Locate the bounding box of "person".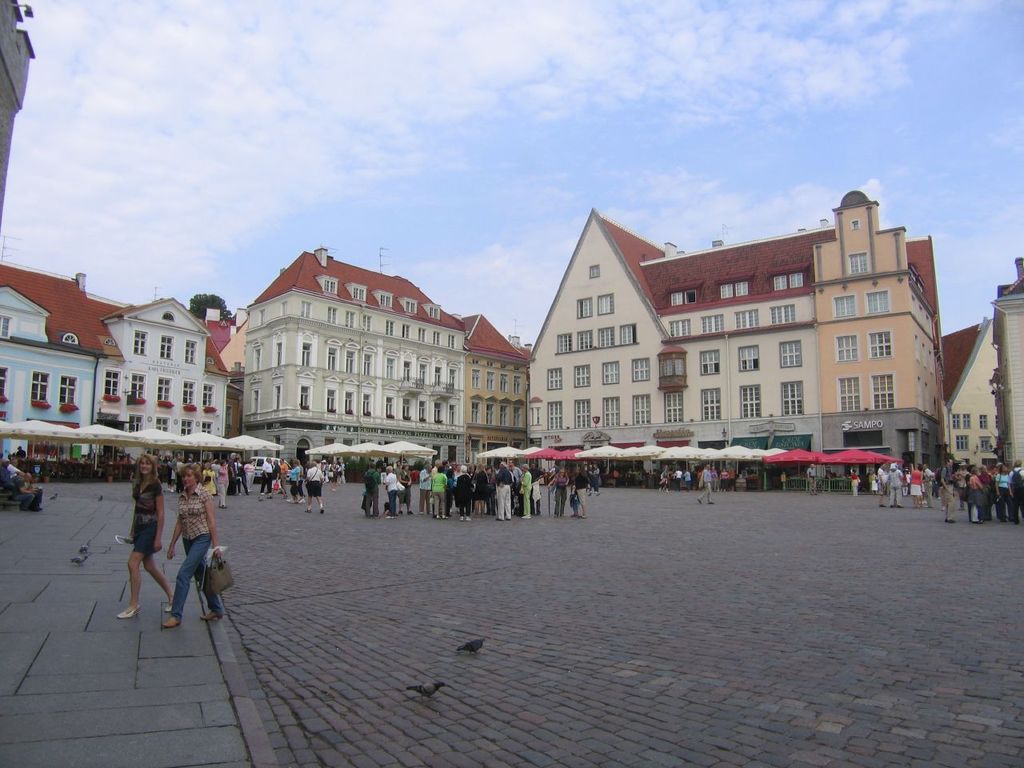
Bounding box: [330,458,345,490].
